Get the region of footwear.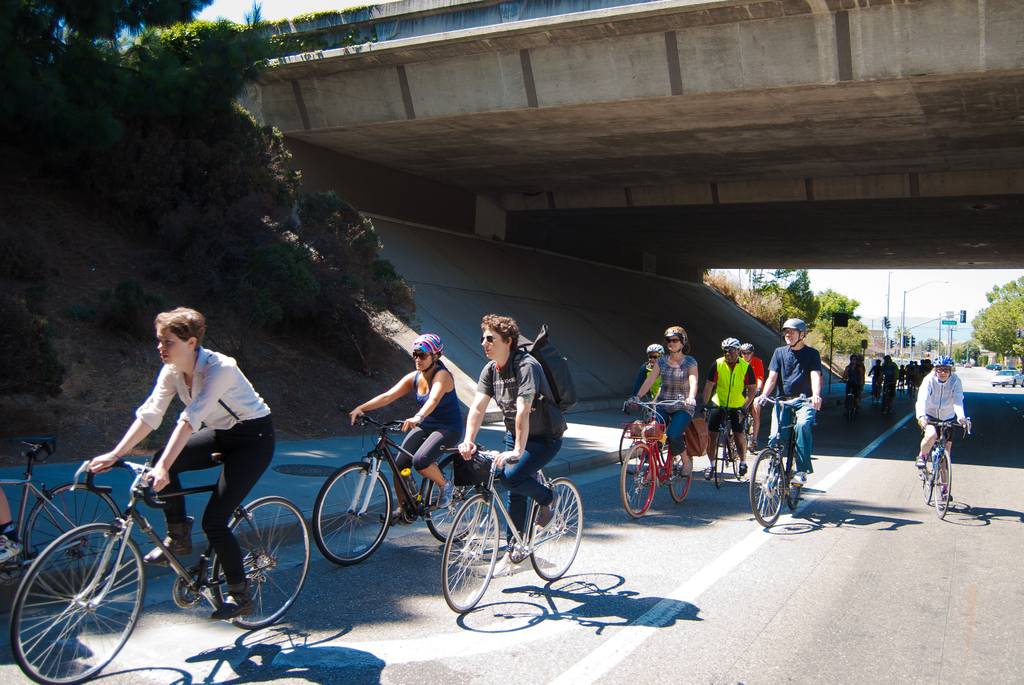
Rect(485, 557, 515, 578).
